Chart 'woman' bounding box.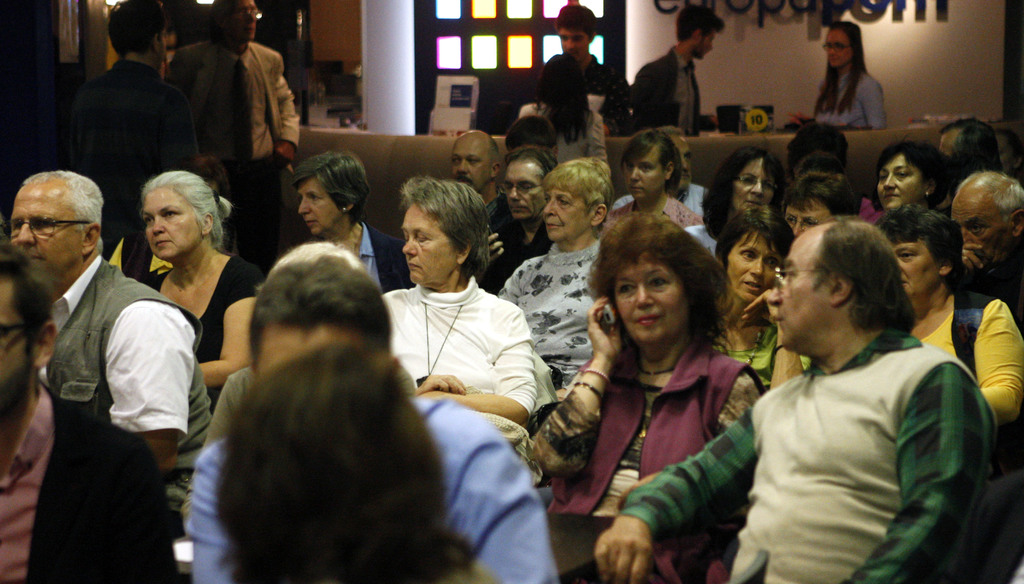
Charted: Rect(509, 54, 614, 165).
